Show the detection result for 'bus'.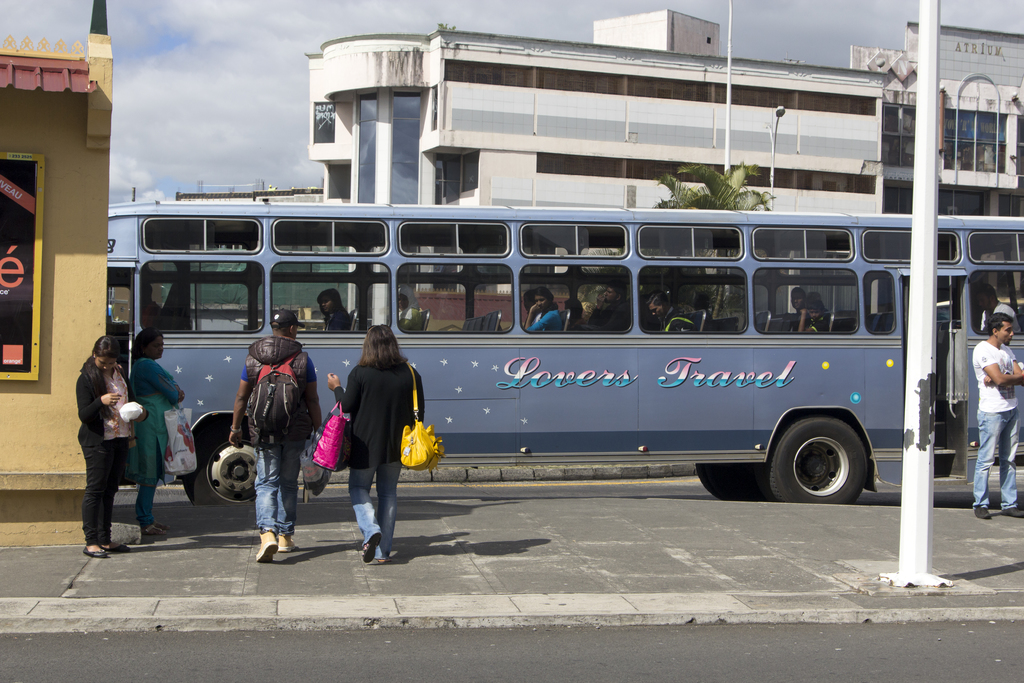
BBox(108, 195, 1023, 502).
